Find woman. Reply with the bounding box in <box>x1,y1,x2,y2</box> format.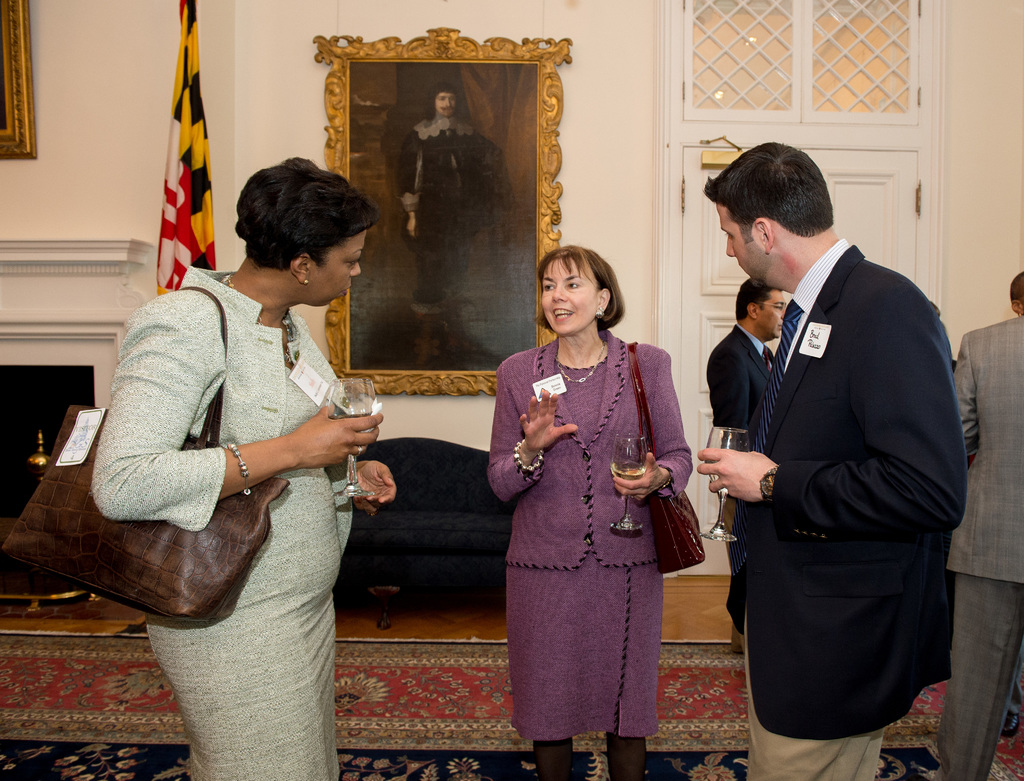
<box>492,238,699,780</box>.
